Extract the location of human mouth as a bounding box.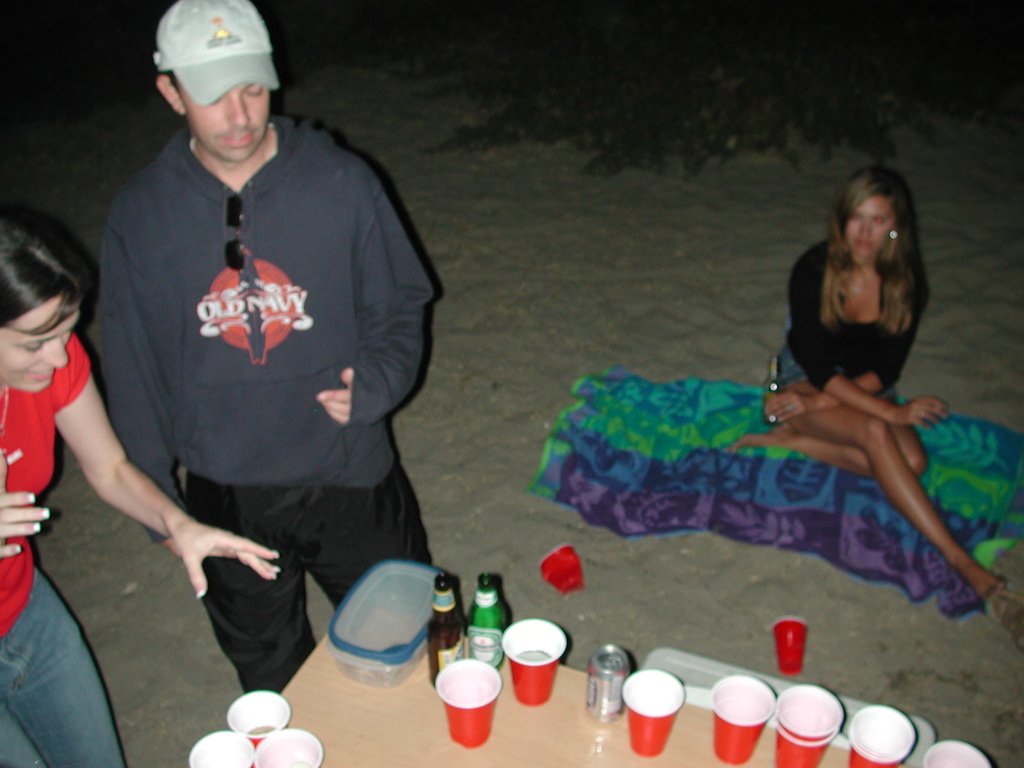
Rect(223, 134, 255, 146).
